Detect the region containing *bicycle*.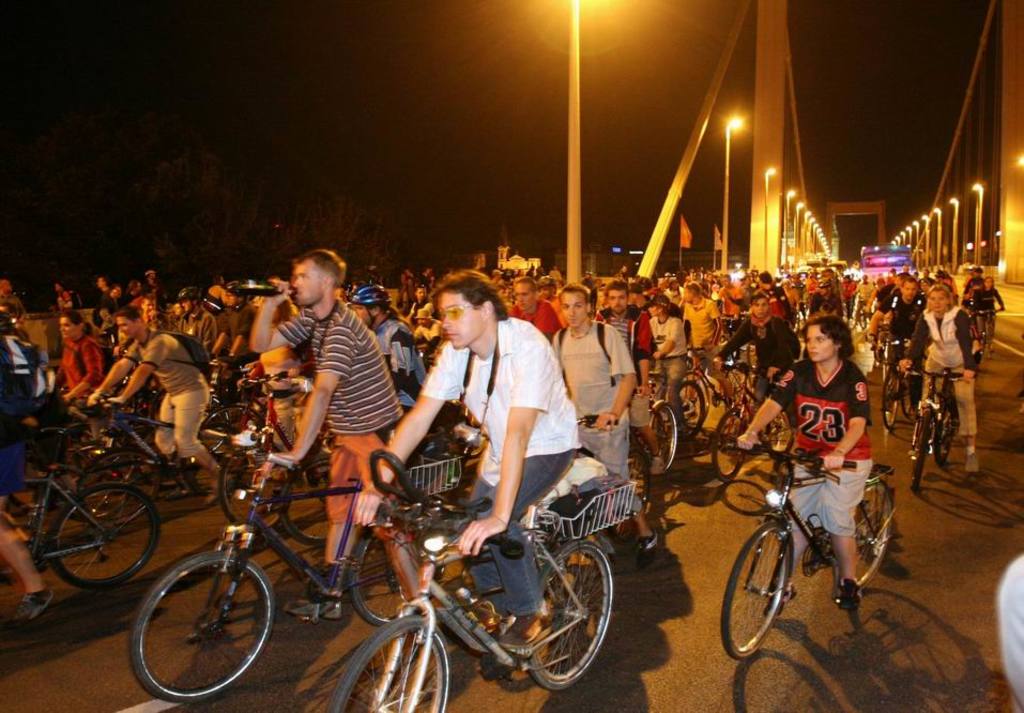
x1=960 y1=293 x2=1012 y2=373.
